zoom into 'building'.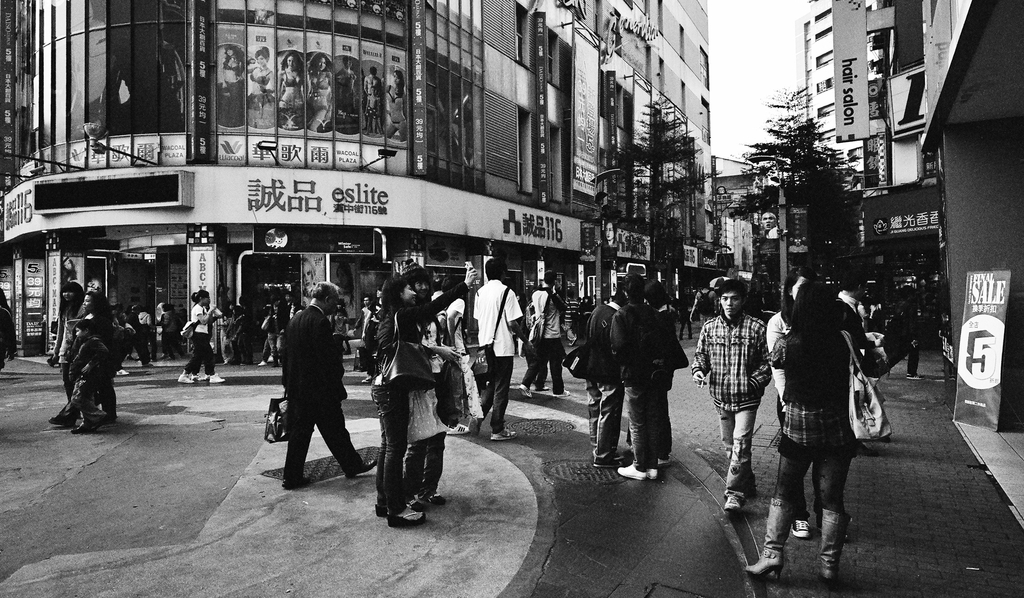
Zoom target: bbox=(794, 0, 1023, 432).
